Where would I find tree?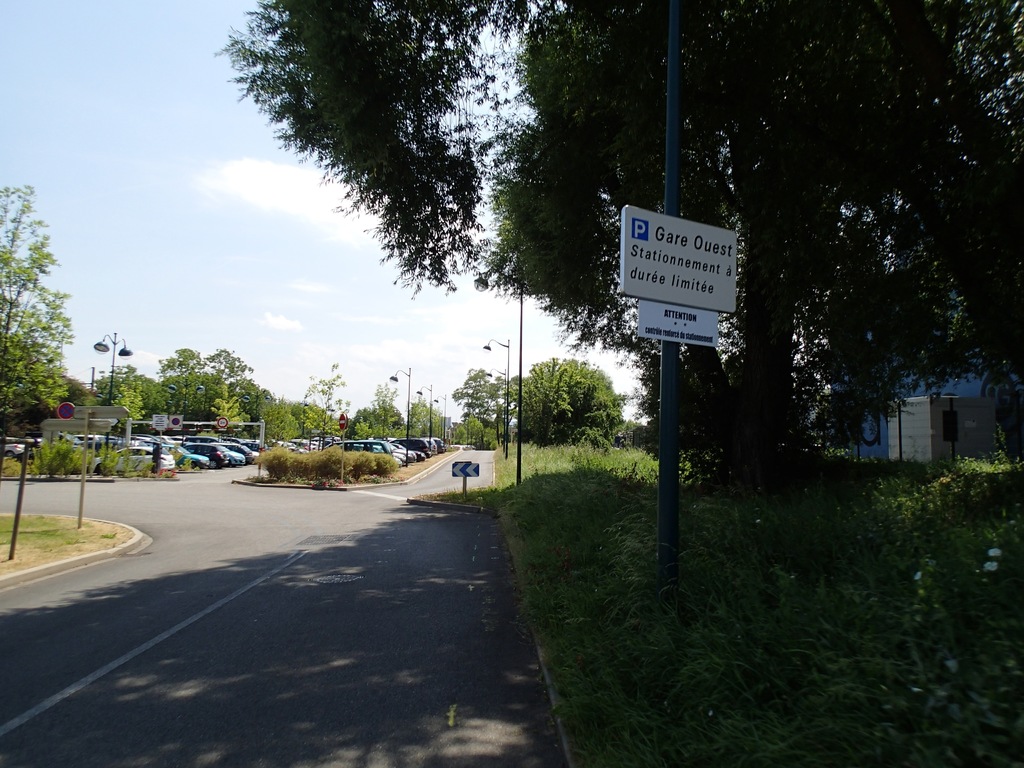
At bbox=(0, 182, 75, 471).
